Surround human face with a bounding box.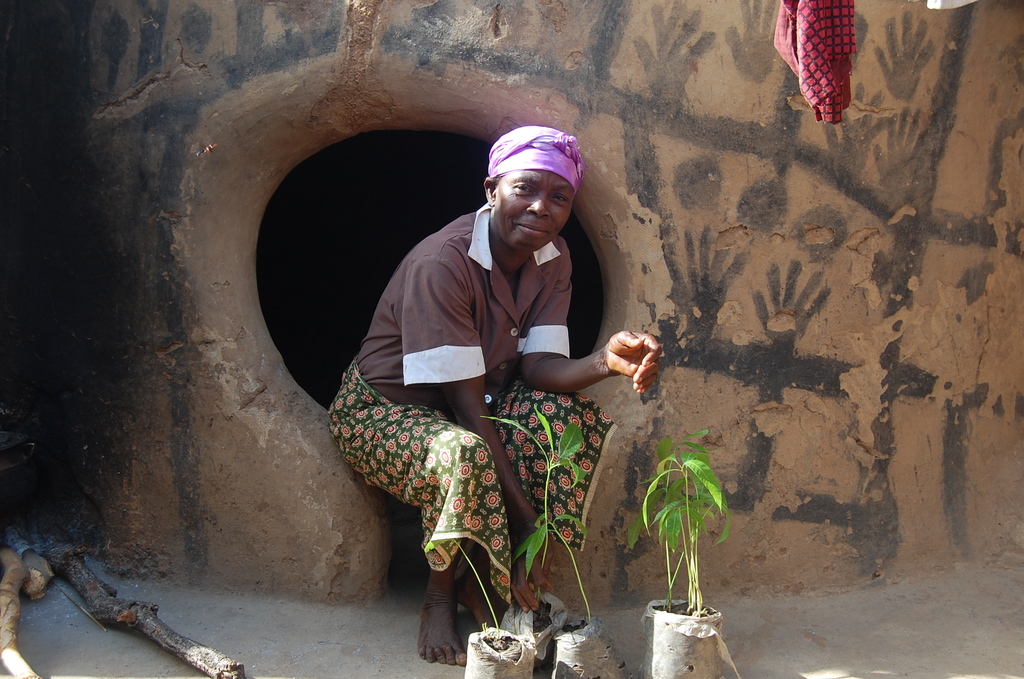
(left=495, top=171, right=573, bottom=251).
